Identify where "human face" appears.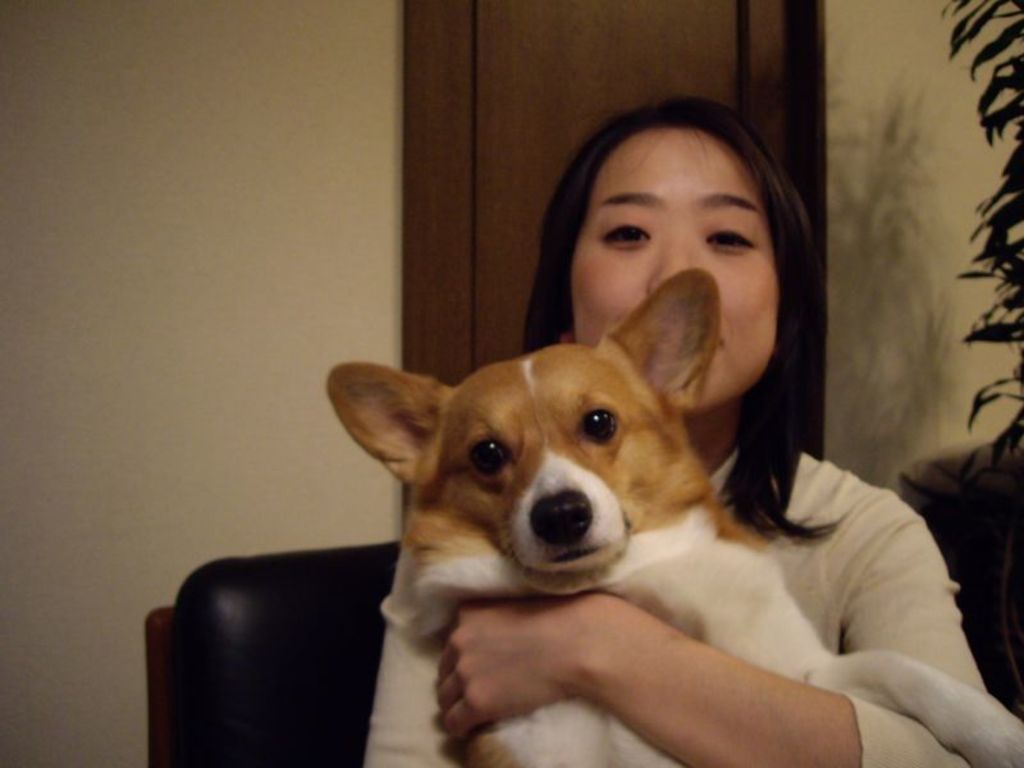
Appears at detection(567, 127, 783, 419).
